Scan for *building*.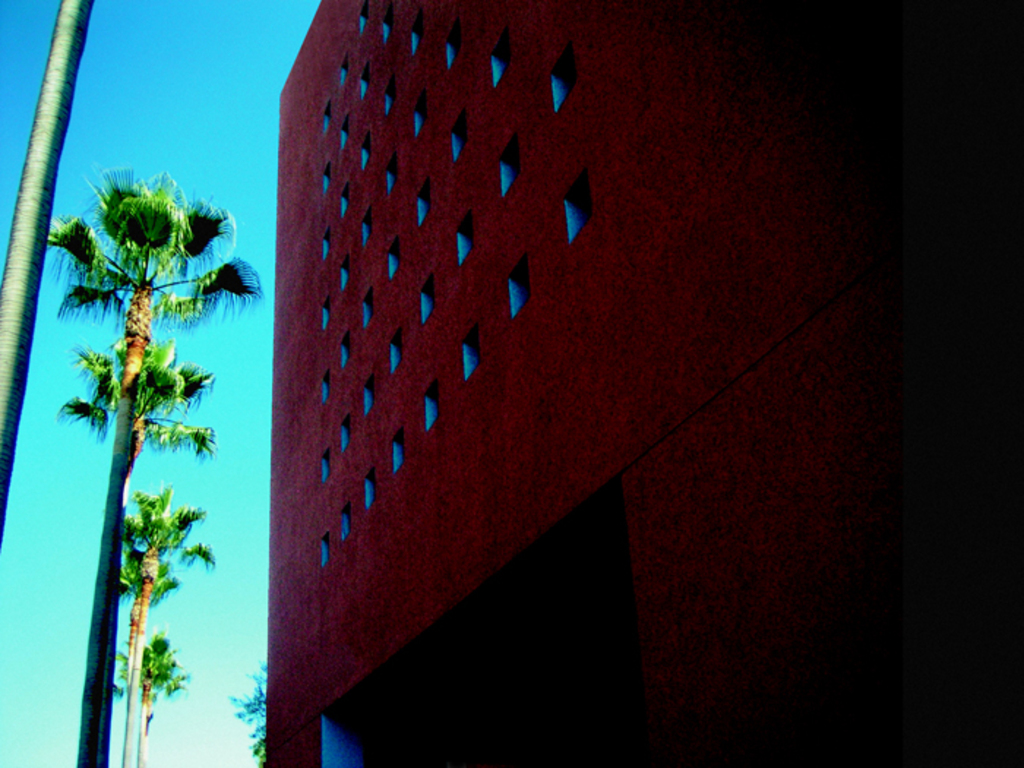
Scan result: left=265, top=0, right=1023, bottom=767.
